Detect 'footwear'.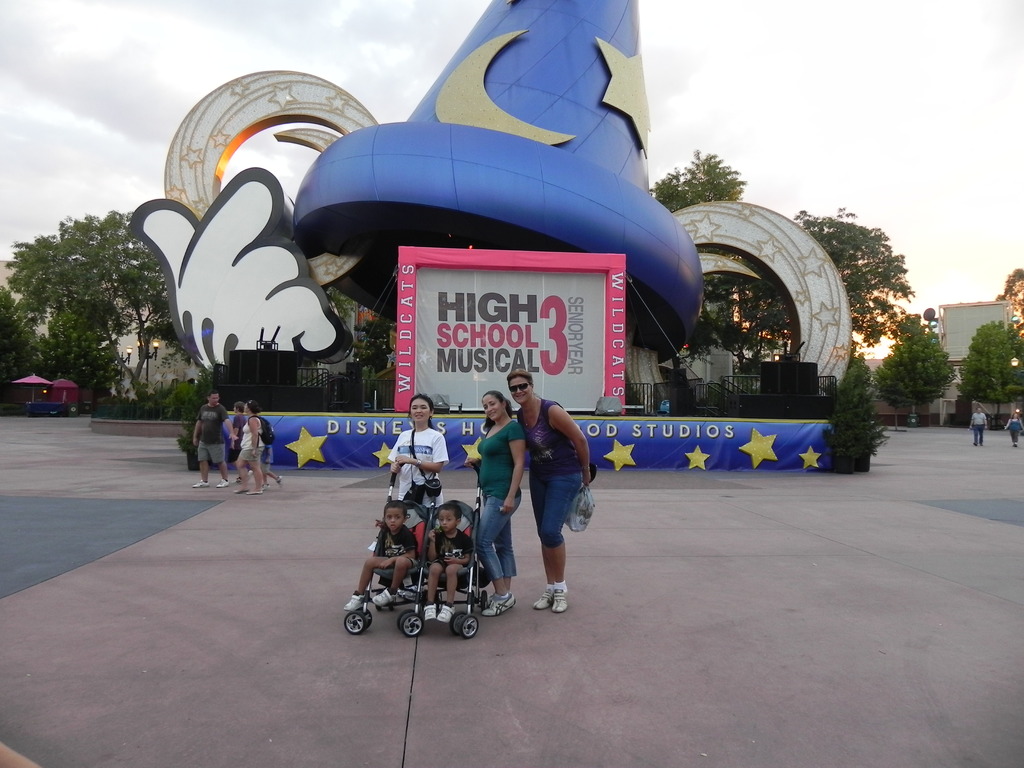
Detected at (216,479,227,486).
